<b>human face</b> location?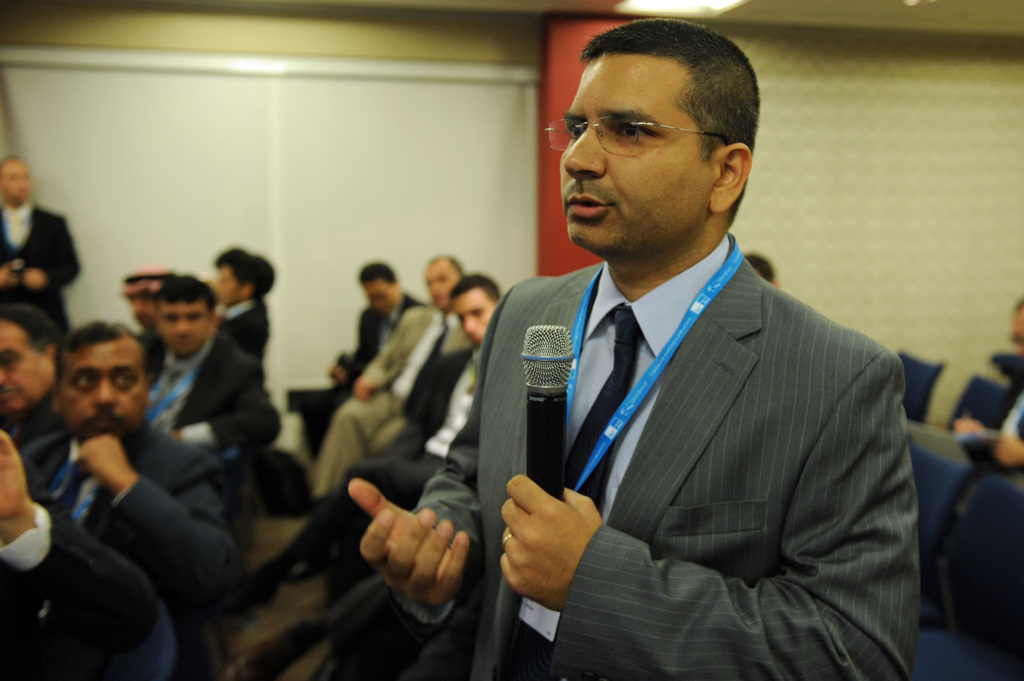
bbox=[218, 270, 243, 301]
